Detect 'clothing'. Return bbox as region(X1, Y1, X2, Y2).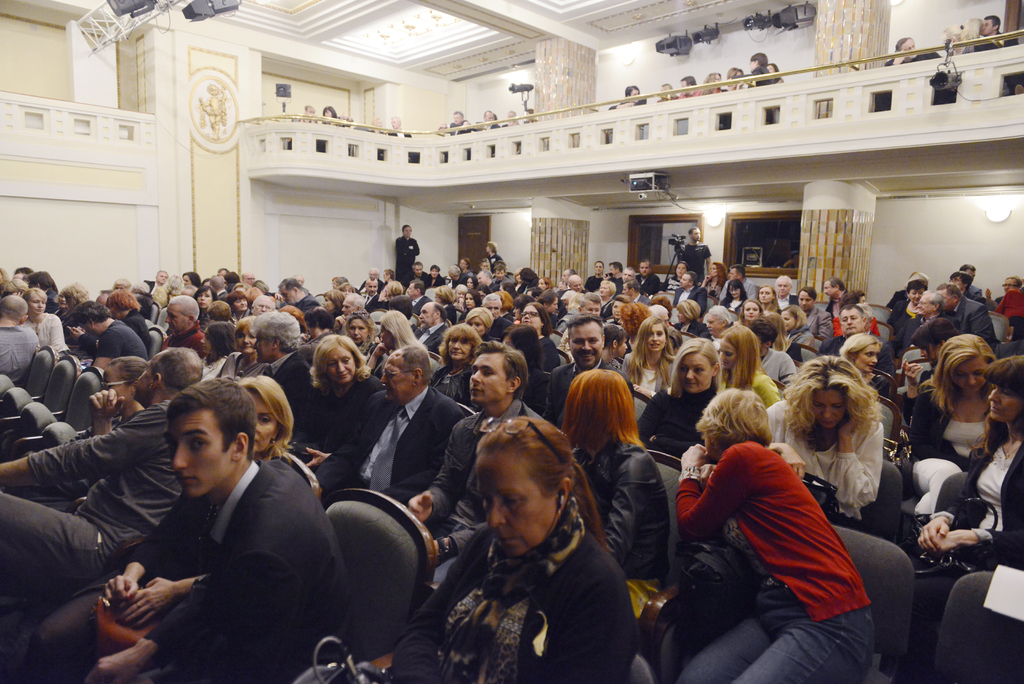
region(248, 350, 311, 416).
